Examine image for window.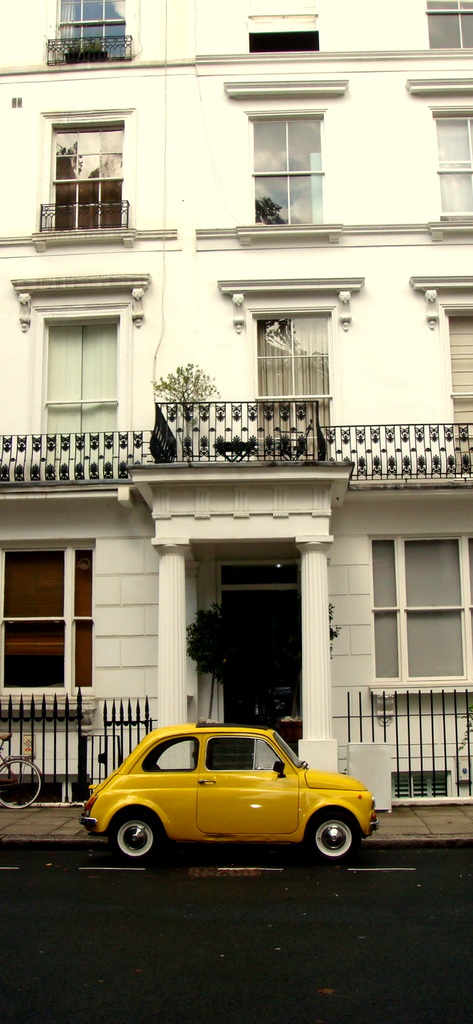
Examination result: 245 108 331 236.
